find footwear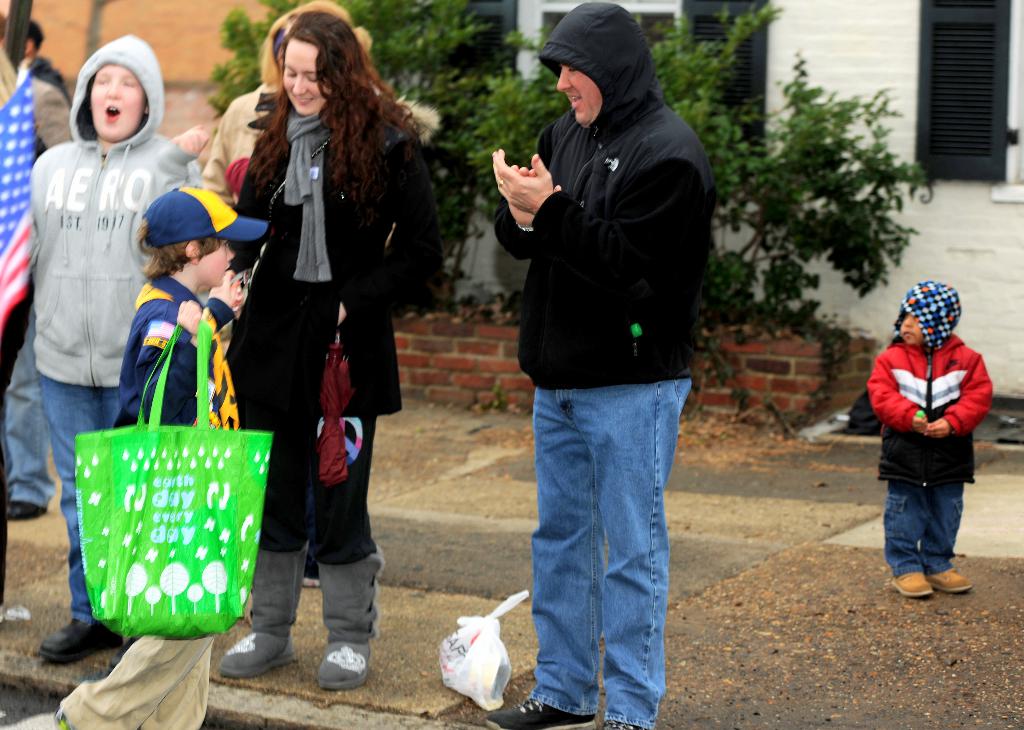
218, 631, 298, 679
